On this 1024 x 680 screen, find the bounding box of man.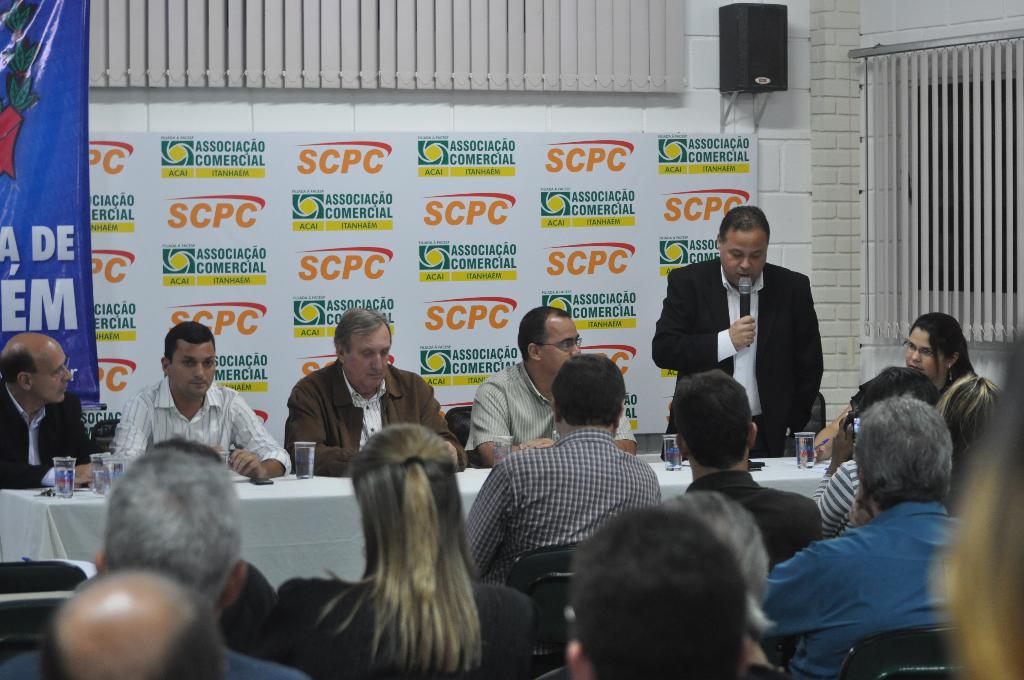
Bounding box: BBox(0, 330, 97, 488).
